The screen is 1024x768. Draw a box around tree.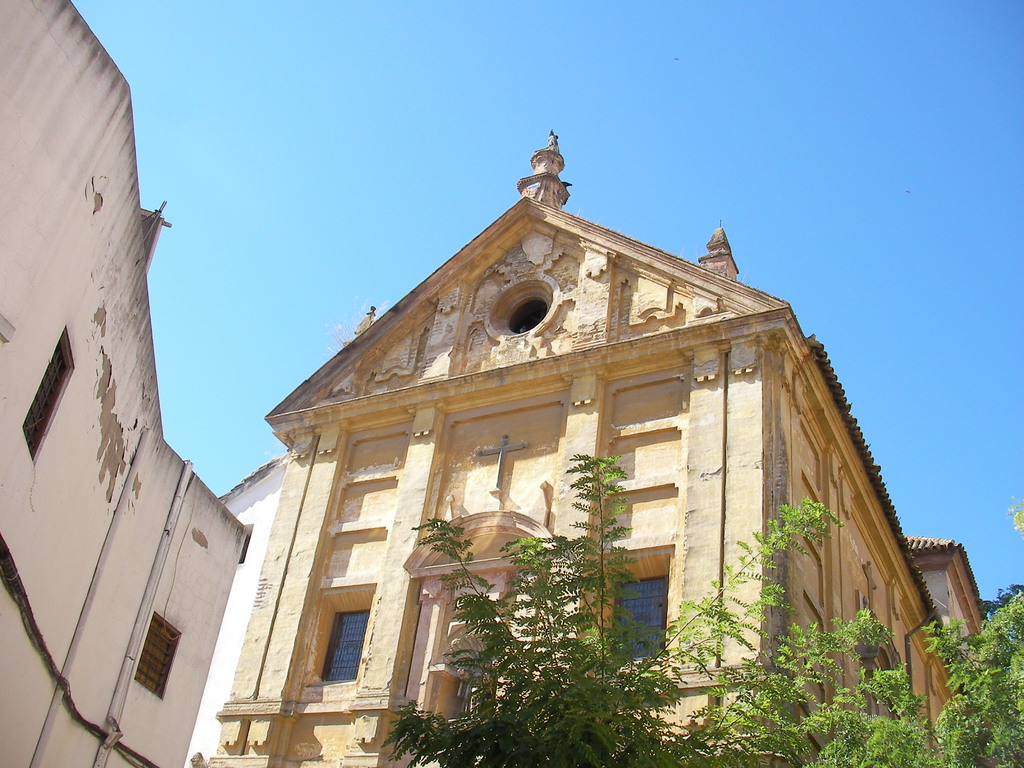
Rect(922, 502, 1023, 767).
